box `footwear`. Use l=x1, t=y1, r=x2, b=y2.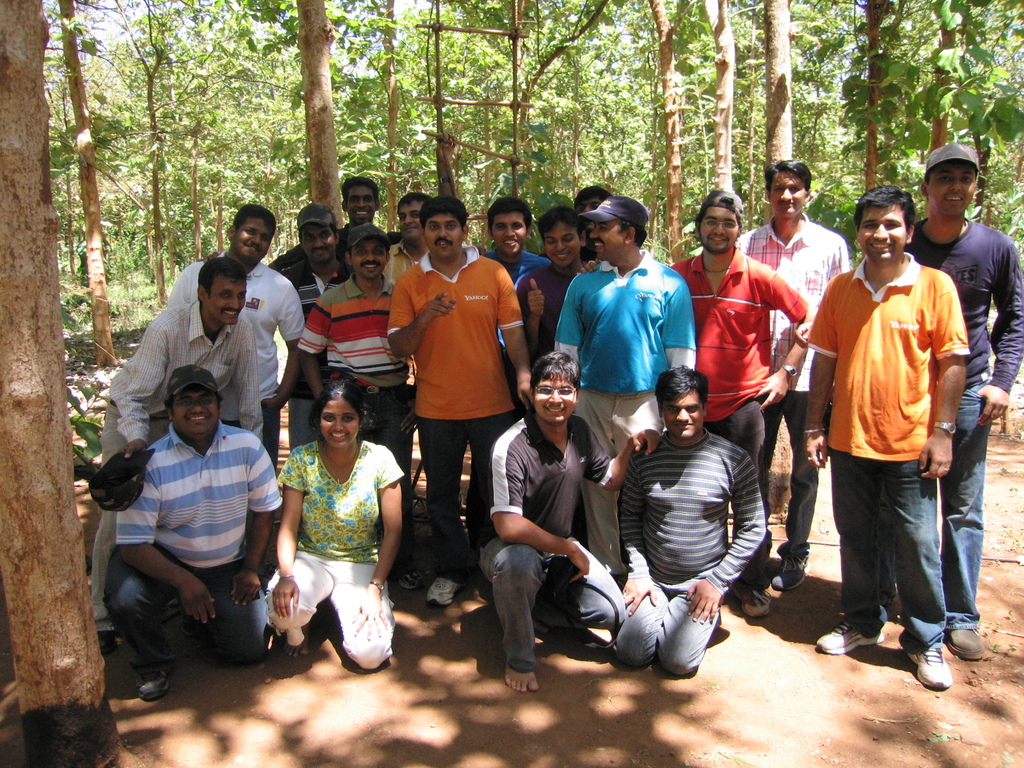
l=815, t=617, r=881, b=654.
